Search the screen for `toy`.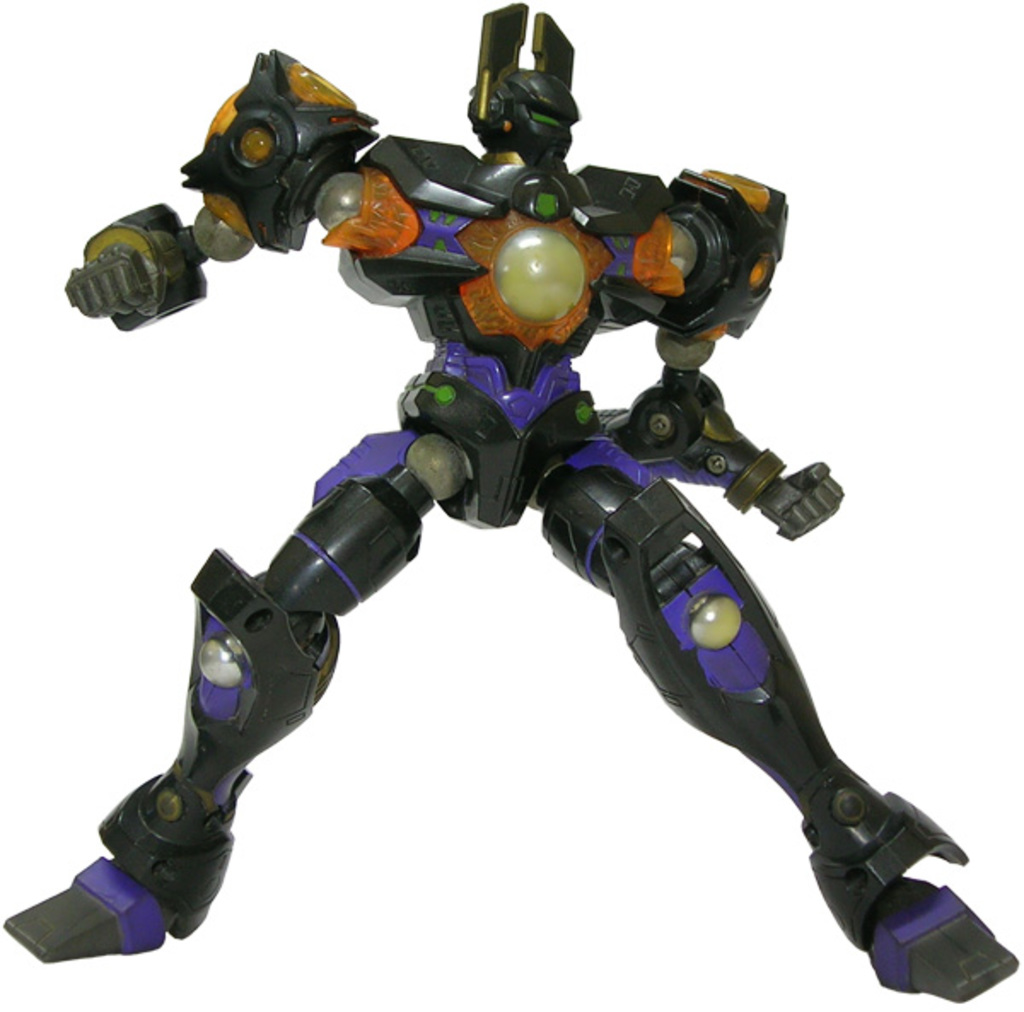
Found at (left=9, top=0, right=1022, bottom=1009).
